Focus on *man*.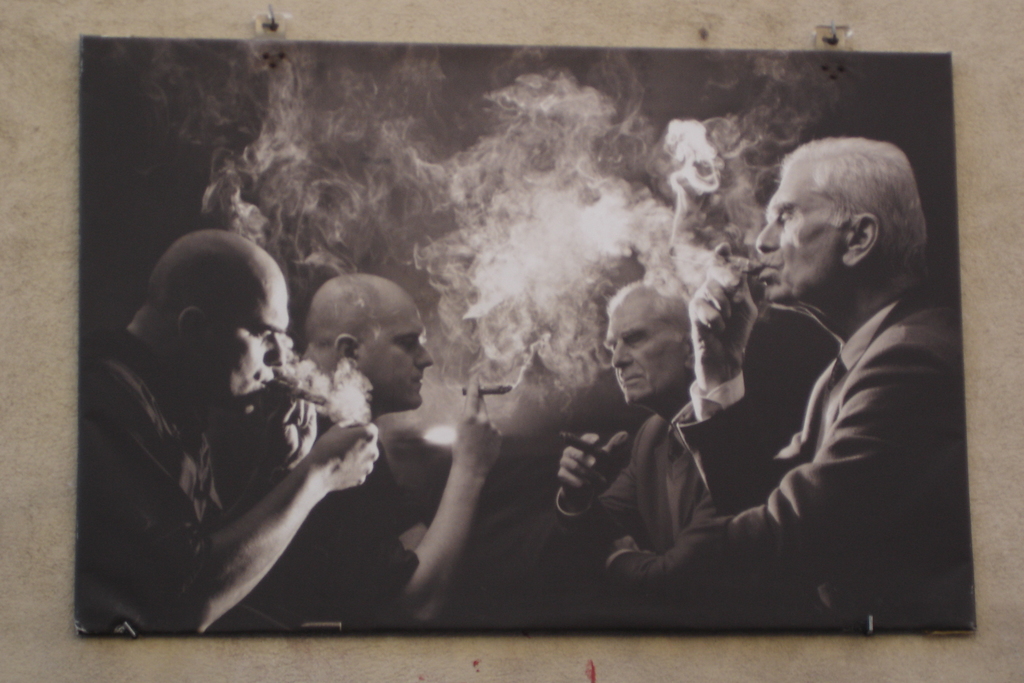
Focused at 294:272:509:637.
